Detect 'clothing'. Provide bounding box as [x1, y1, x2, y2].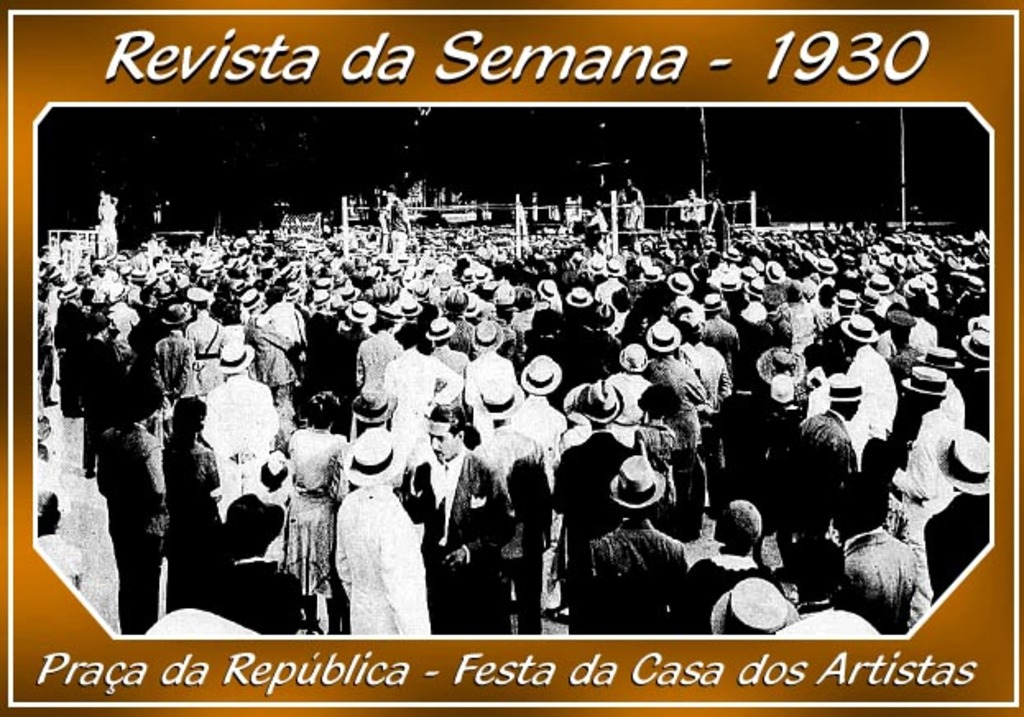
[325, 480, 436, 645].
